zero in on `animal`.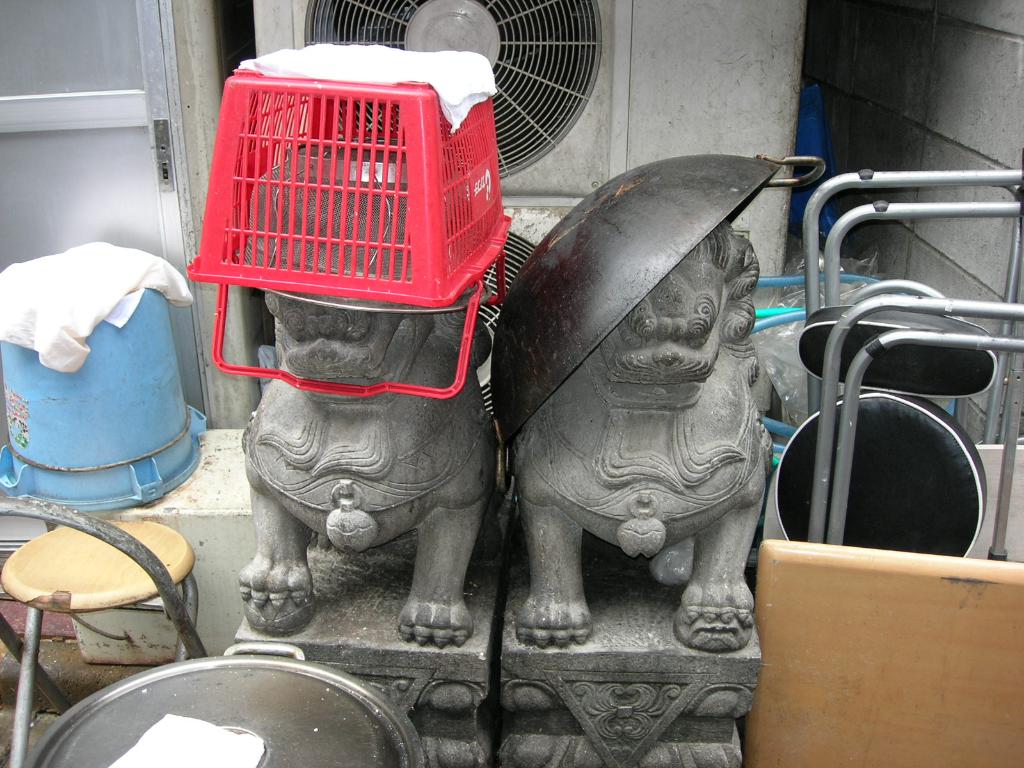
Zeroed in: select_region(506, 216, 778, 648).
